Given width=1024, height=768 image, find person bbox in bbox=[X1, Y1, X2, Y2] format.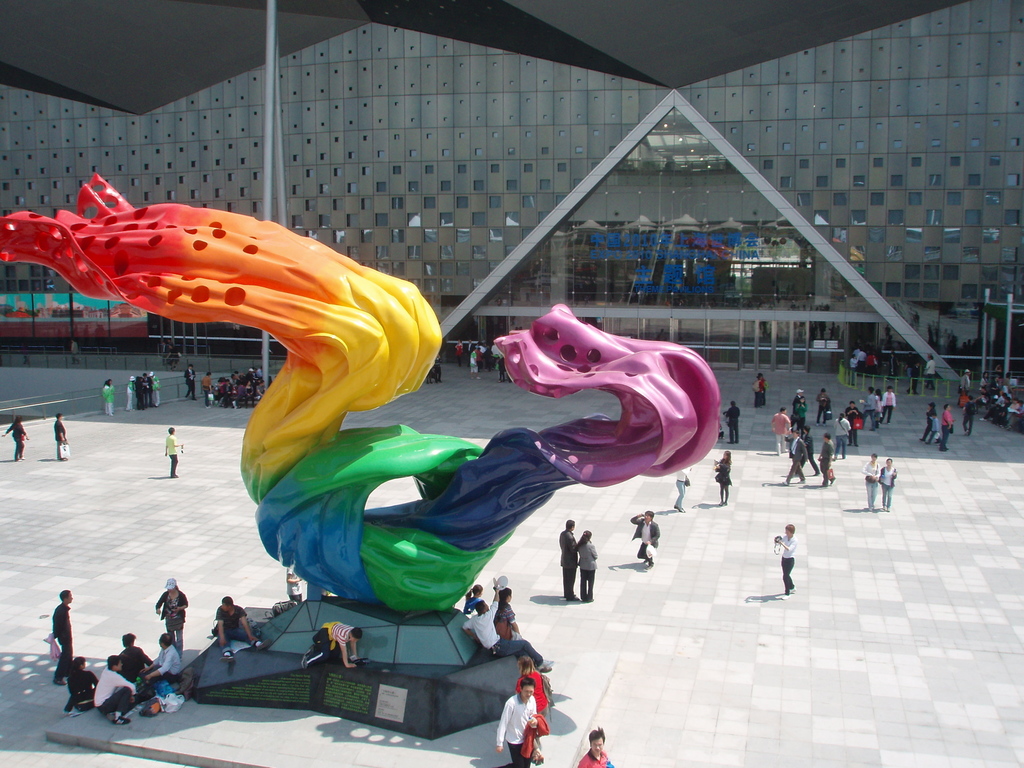
bbox=[52, 589, 73, 687].
